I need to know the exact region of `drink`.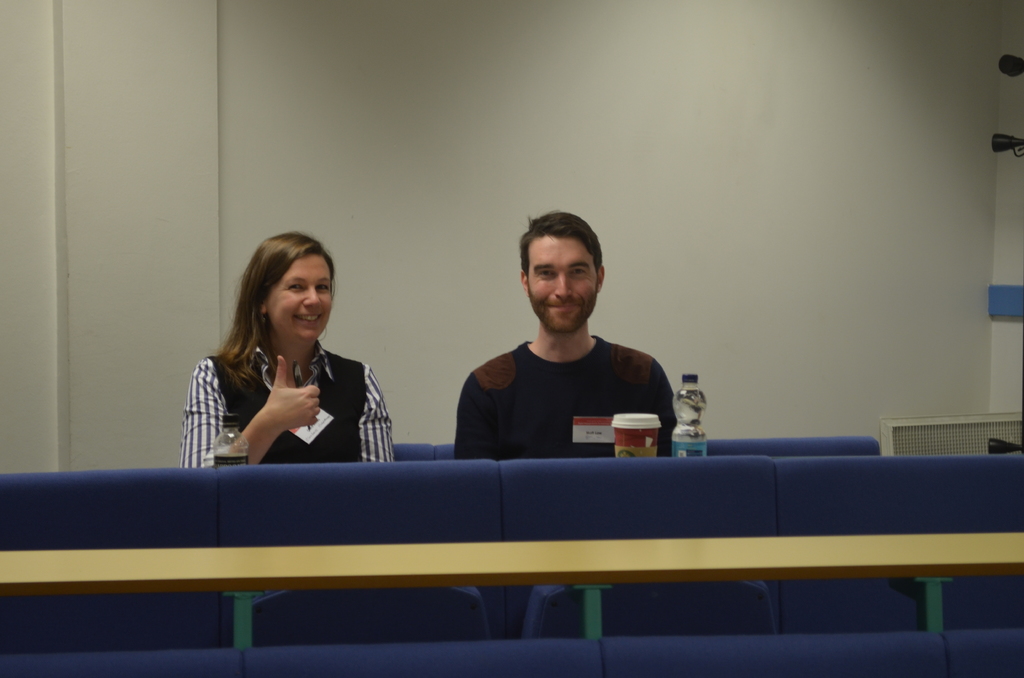
Region: (673,367,705,458).
